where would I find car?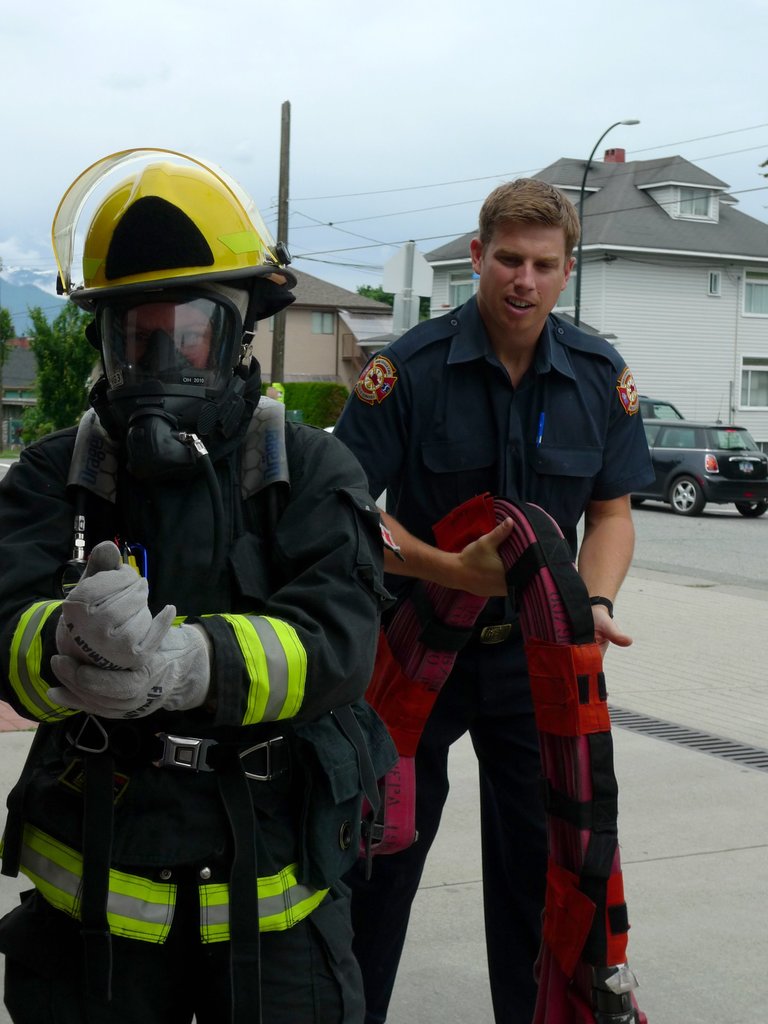
At x1=632, y1=422, x2=767, y2=518.
